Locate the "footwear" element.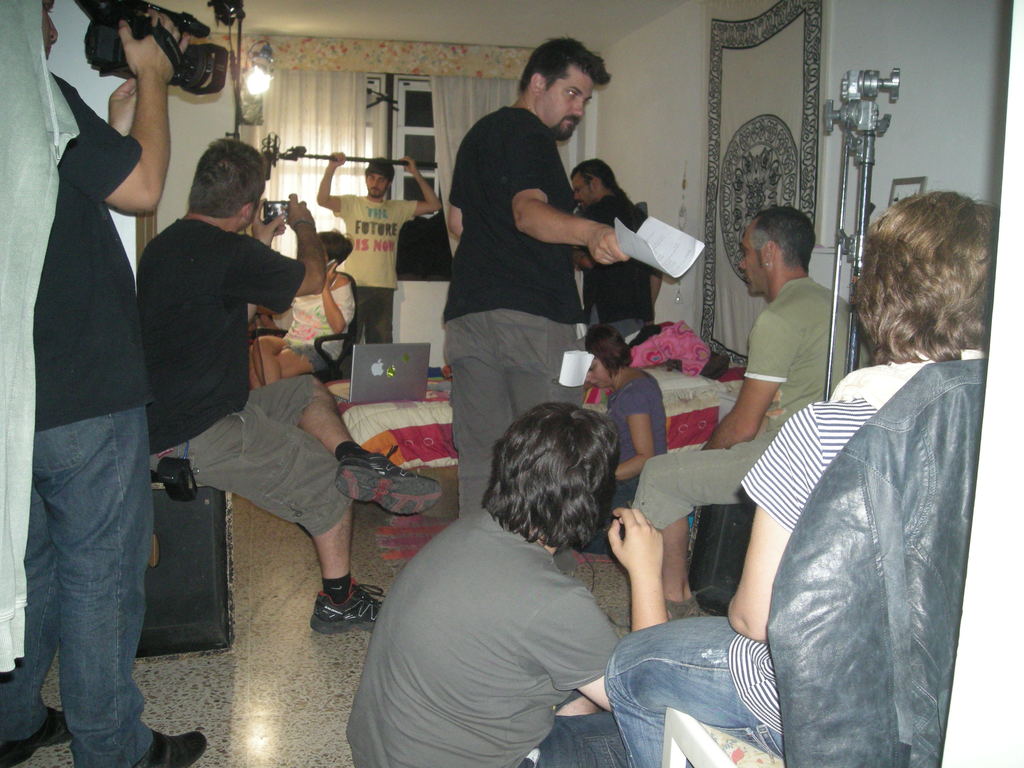
Element bbox: left=0, top=704, right=72, bottom=767.
